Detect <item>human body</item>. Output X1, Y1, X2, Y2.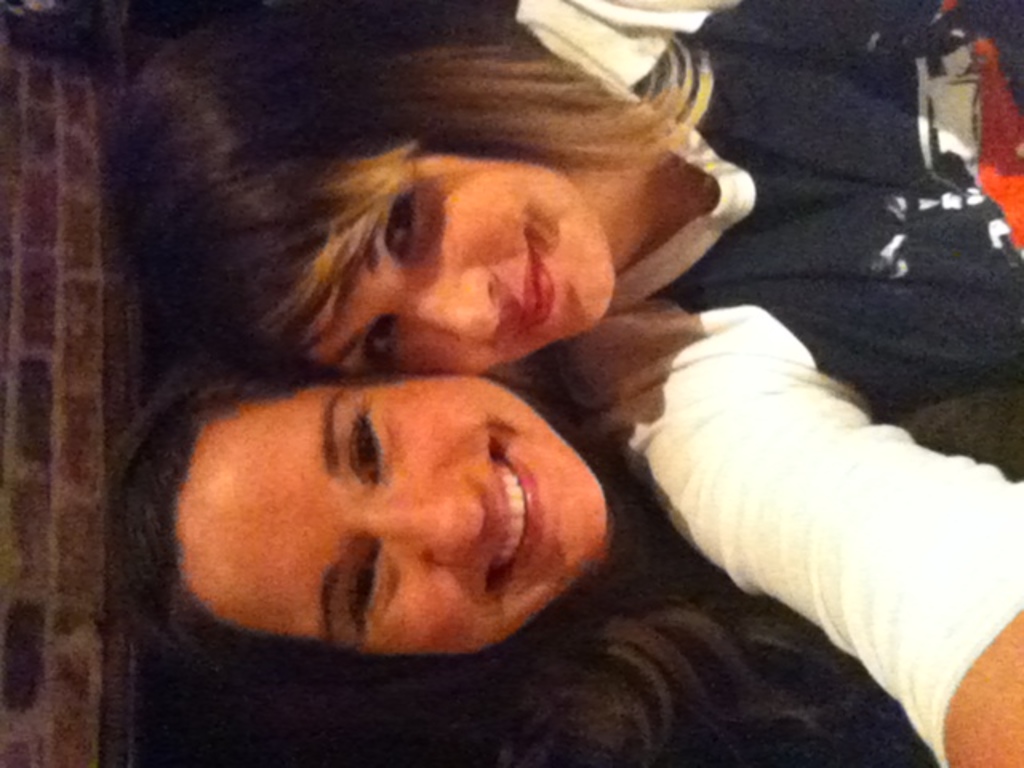
85, 85, 957, 754.
